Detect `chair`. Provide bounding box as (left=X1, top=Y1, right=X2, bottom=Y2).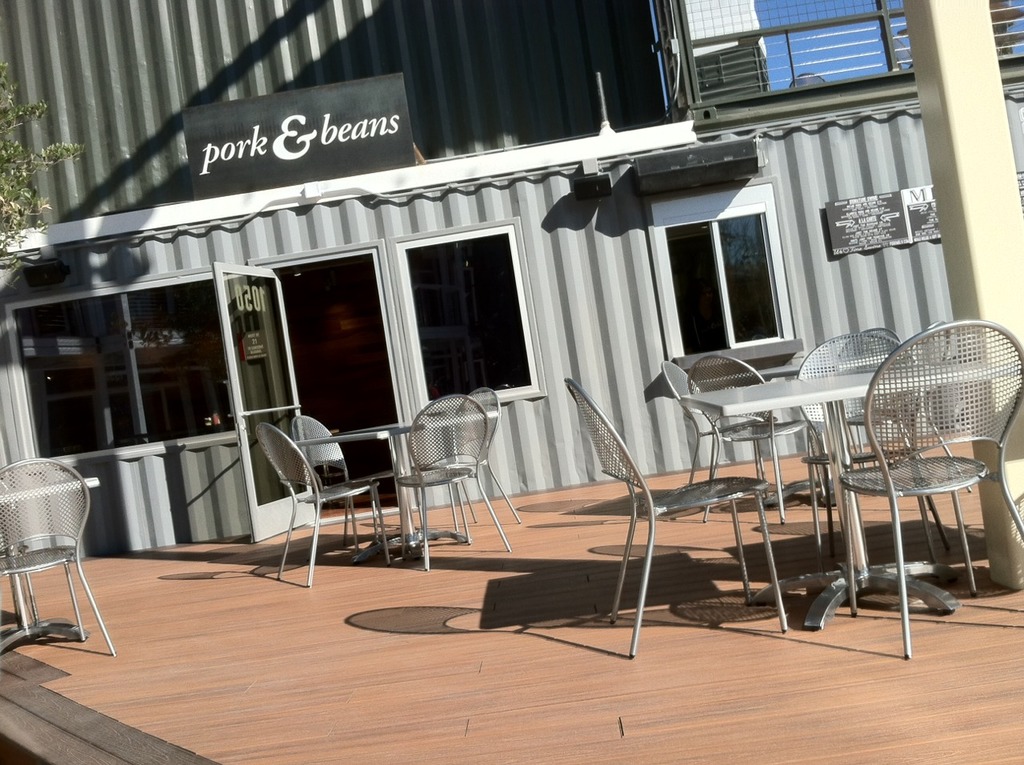
(left=254, top=424, right=398, bottom=585).
